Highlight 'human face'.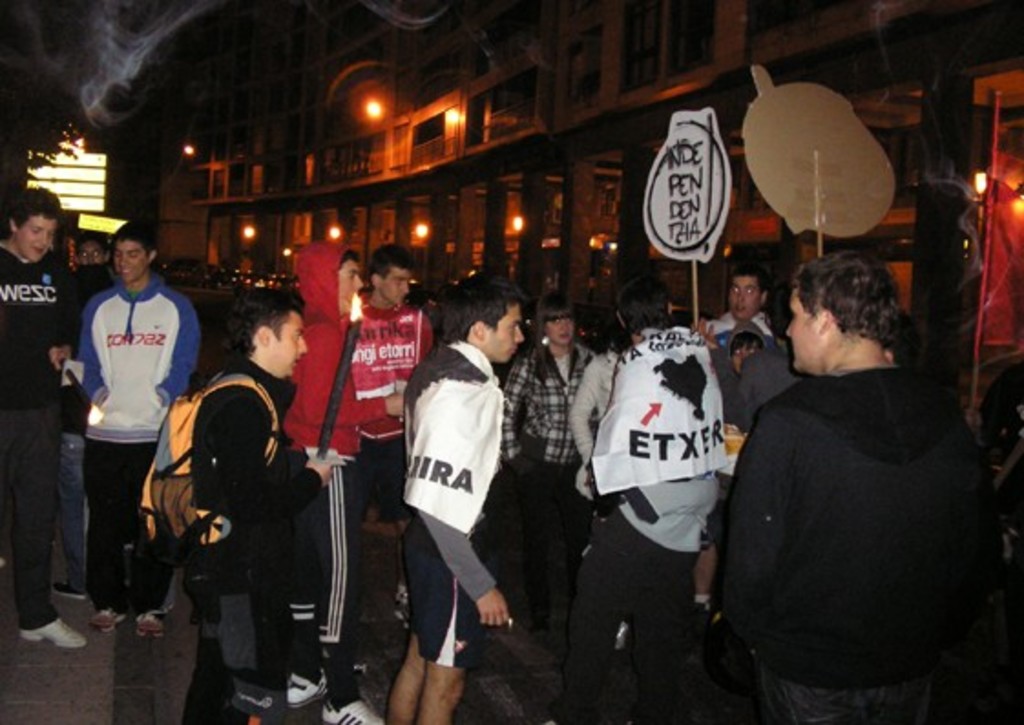
Highlighted region: Rect(20, 214, 58, 261).
